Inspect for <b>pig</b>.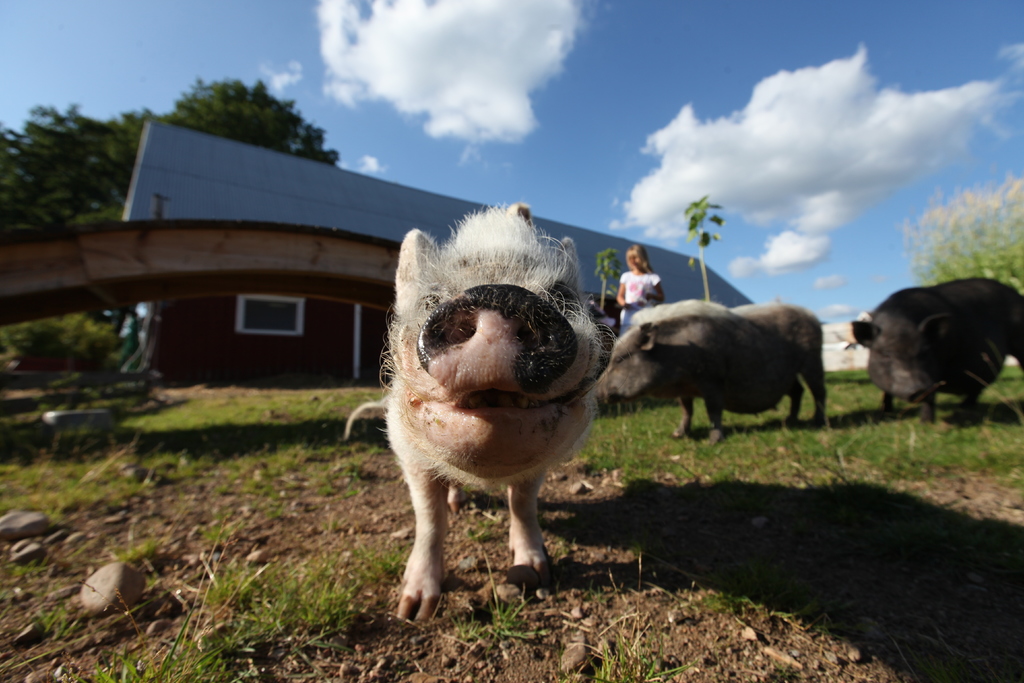
Inspection: box=[596, 299, 824, 447].
